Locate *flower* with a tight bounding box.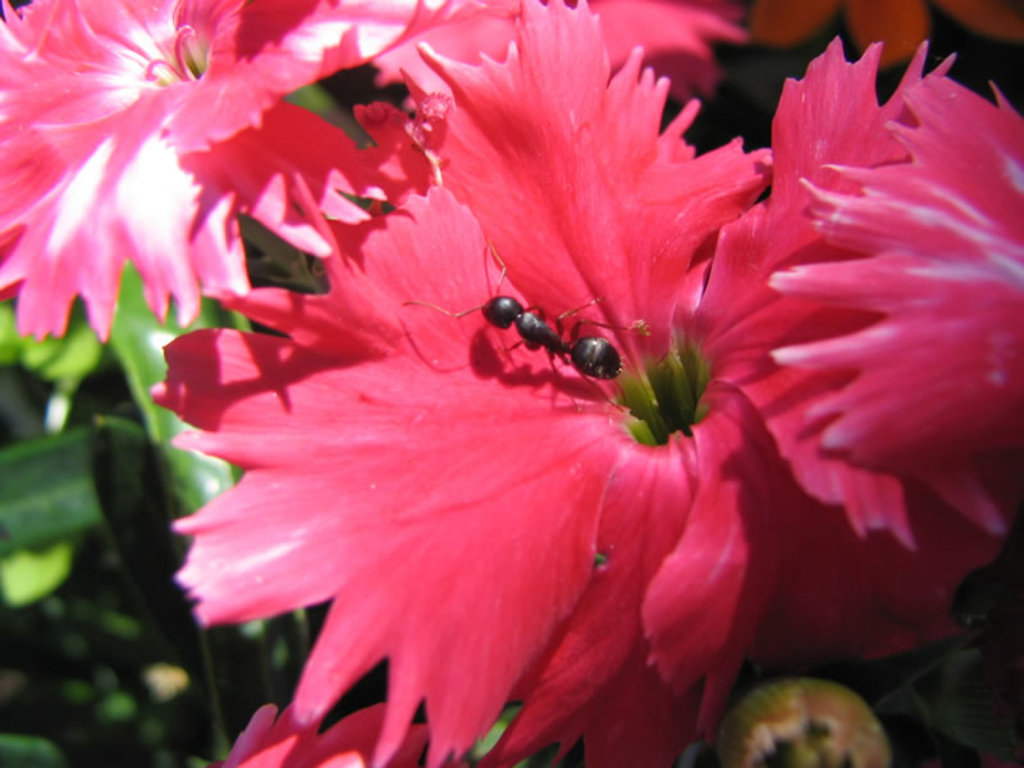
bbox=(764, 82, 1016, 476).
